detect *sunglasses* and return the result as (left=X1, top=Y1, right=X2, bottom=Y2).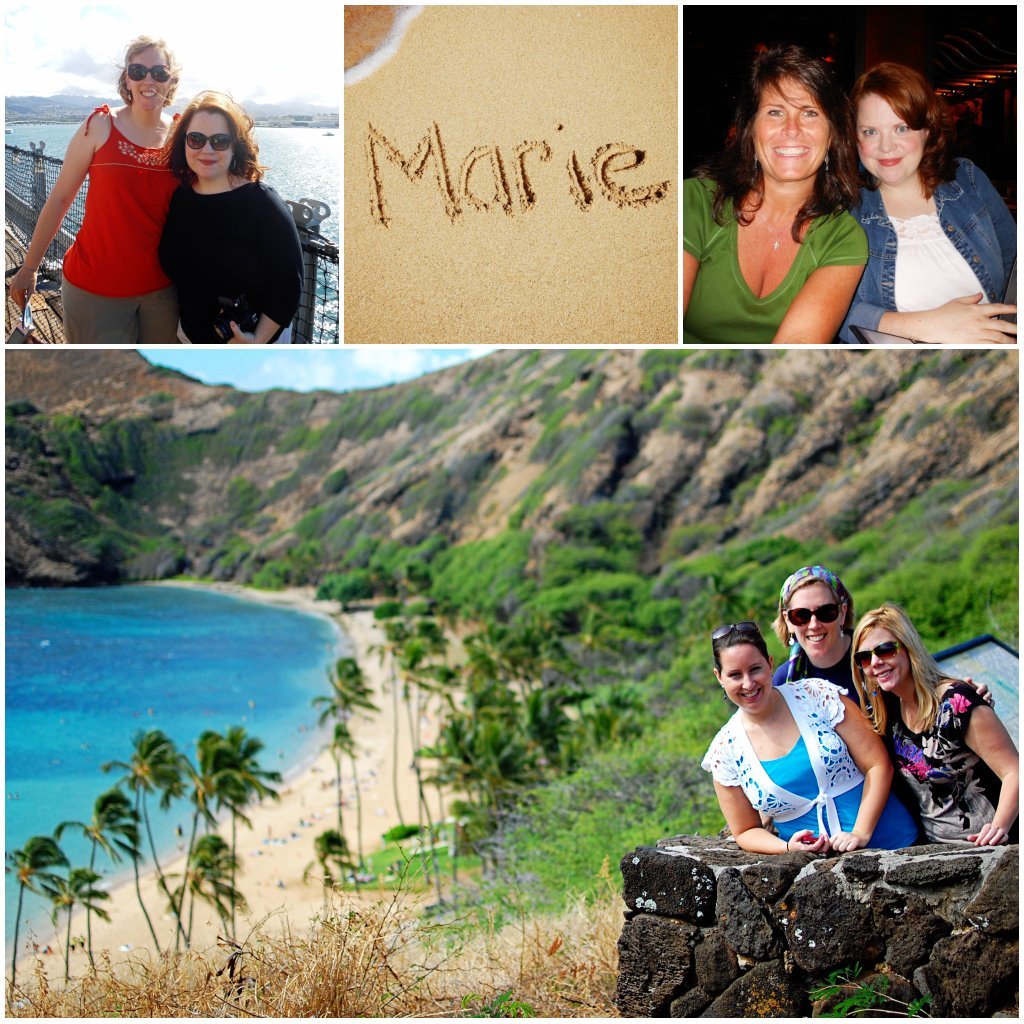
(left=852, top=641, right=899, bottom=668).
